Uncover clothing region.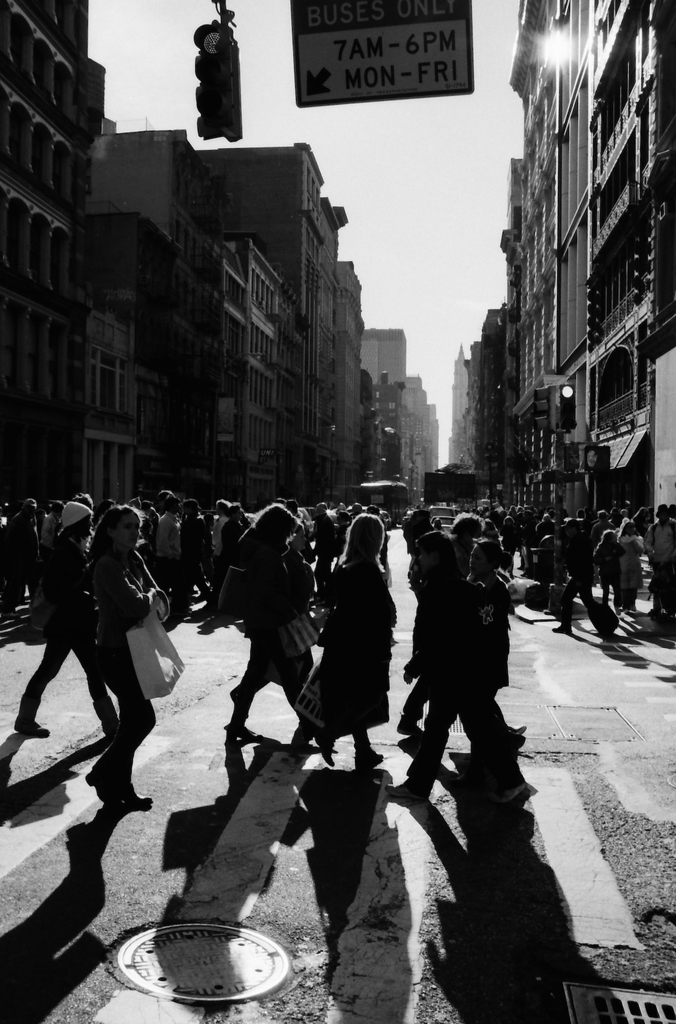
Uncovered: BBox(468, 577, 508, 727).
